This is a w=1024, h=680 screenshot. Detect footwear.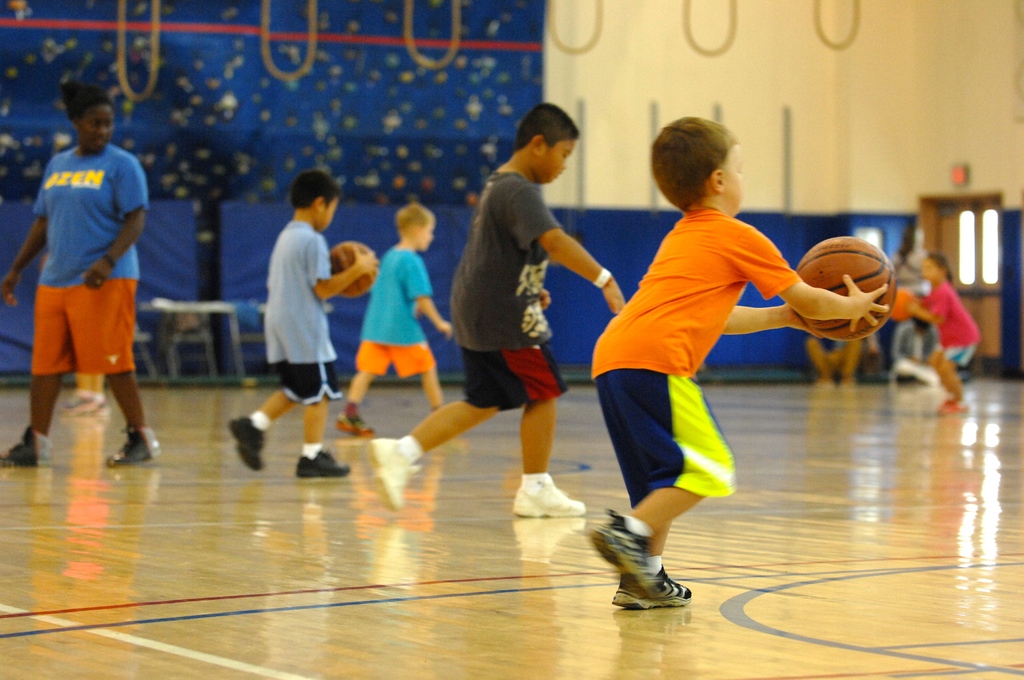
<bbox>105, 428, 166, 467</bbox>.
